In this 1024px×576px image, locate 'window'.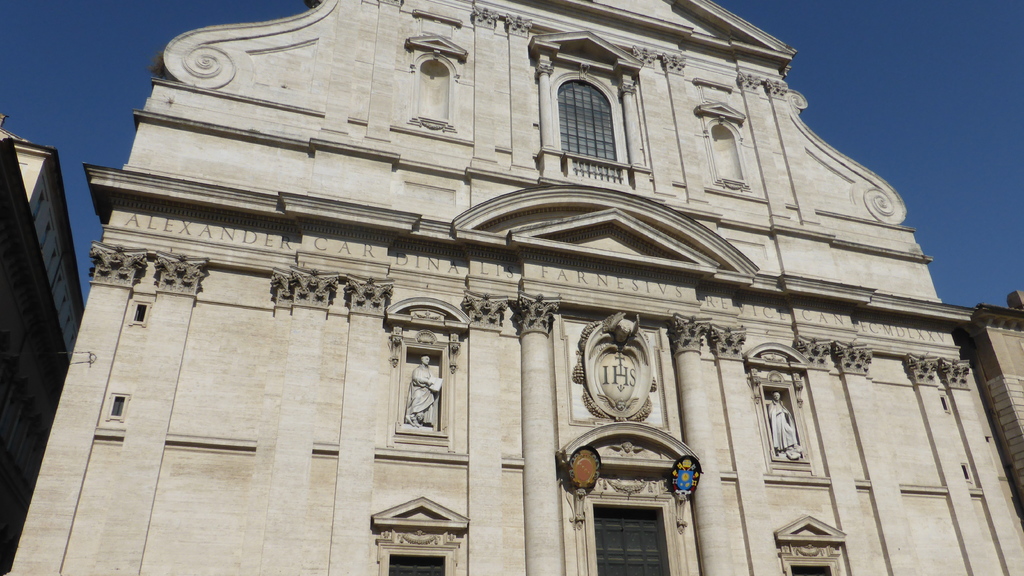
Bounding box: bbox=(560, 75, 627, 181).
